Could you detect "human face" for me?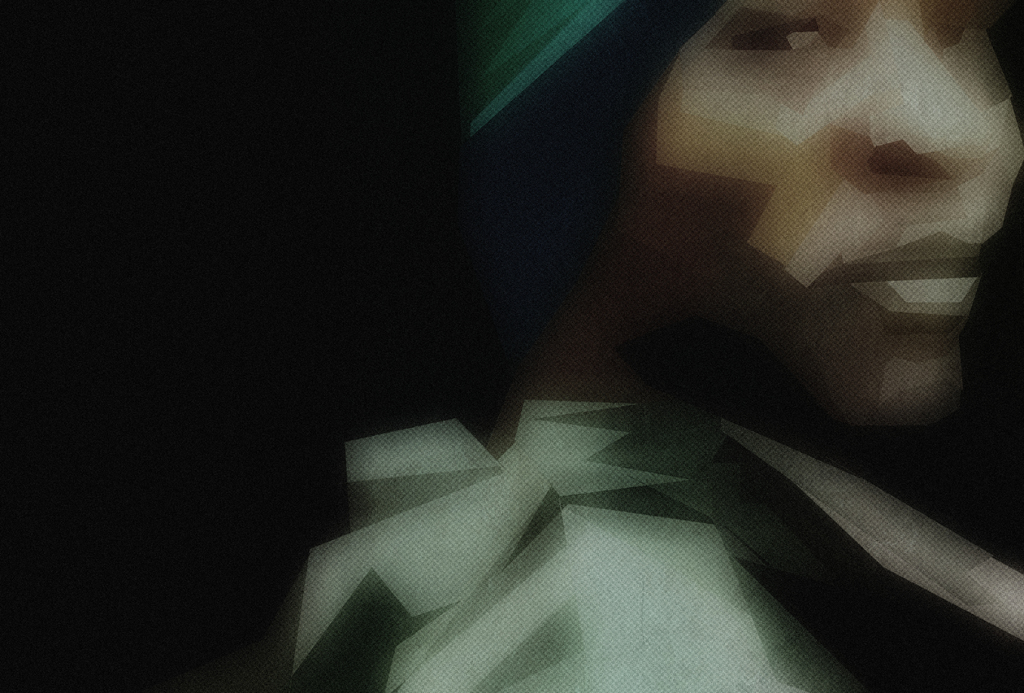
Detection result: BBox(623, 0, 1023, 427).
